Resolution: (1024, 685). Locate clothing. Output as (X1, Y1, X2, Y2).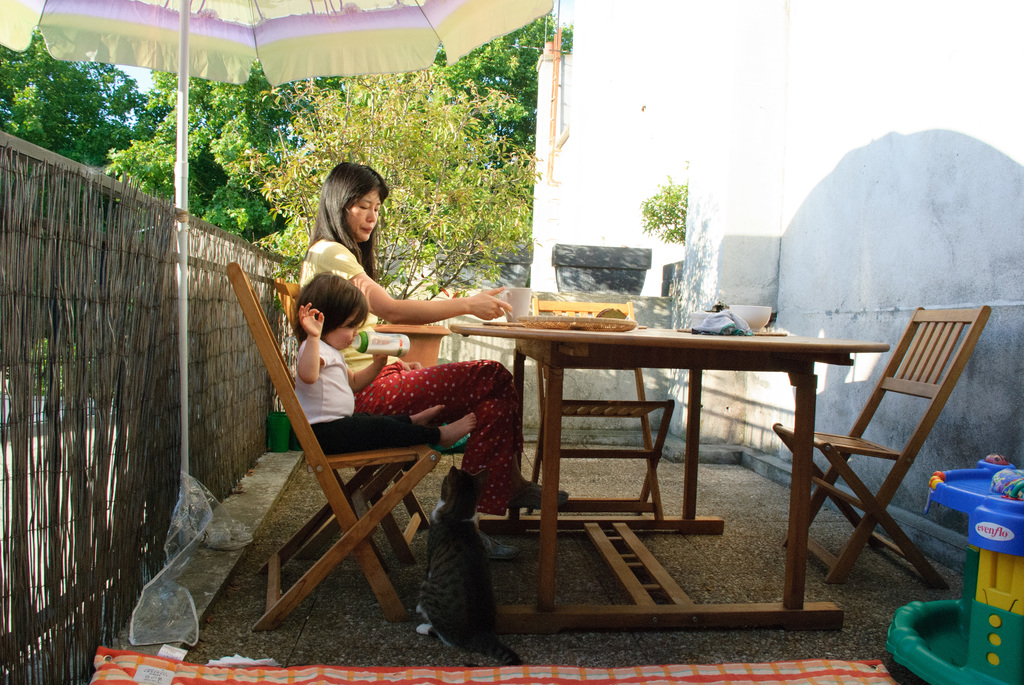
(298, 239, 525, 519).
